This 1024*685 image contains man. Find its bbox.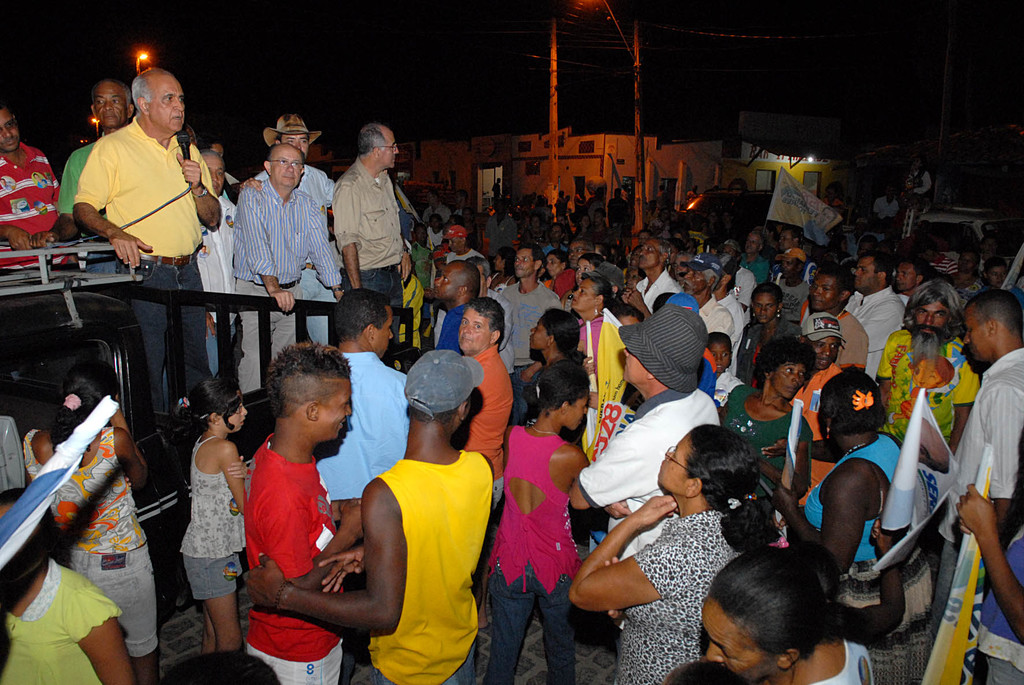
742,229,771,286.
